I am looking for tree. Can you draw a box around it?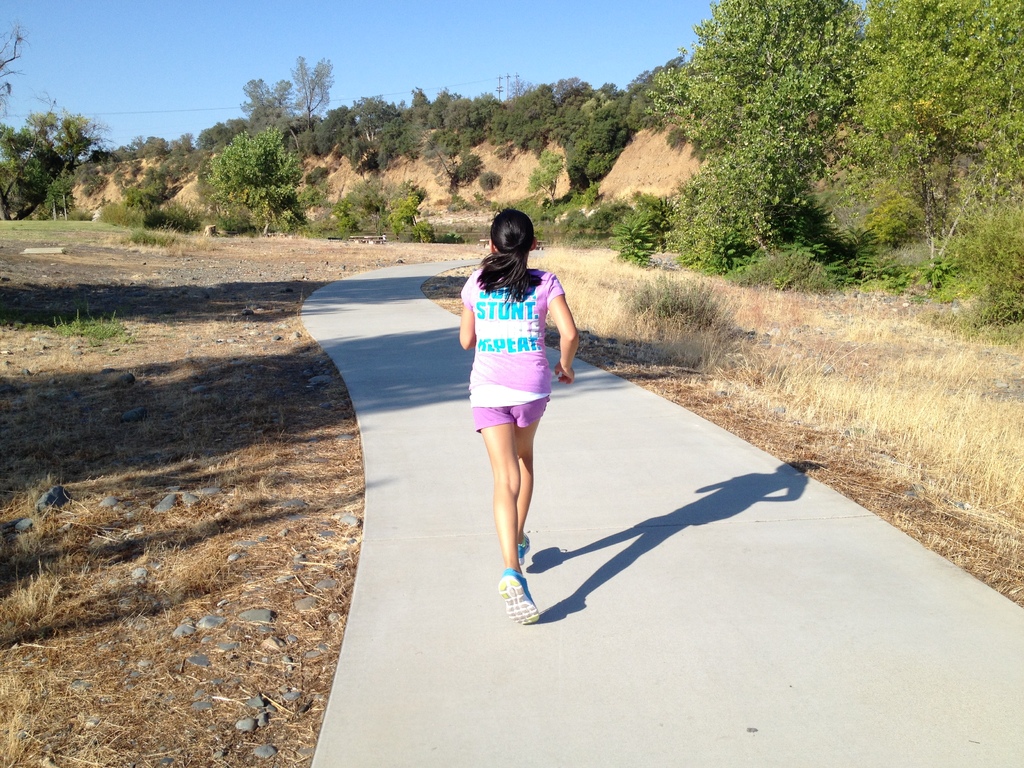
Sure, the bounding box is left=141, top=132, right=170, bottom=163.
